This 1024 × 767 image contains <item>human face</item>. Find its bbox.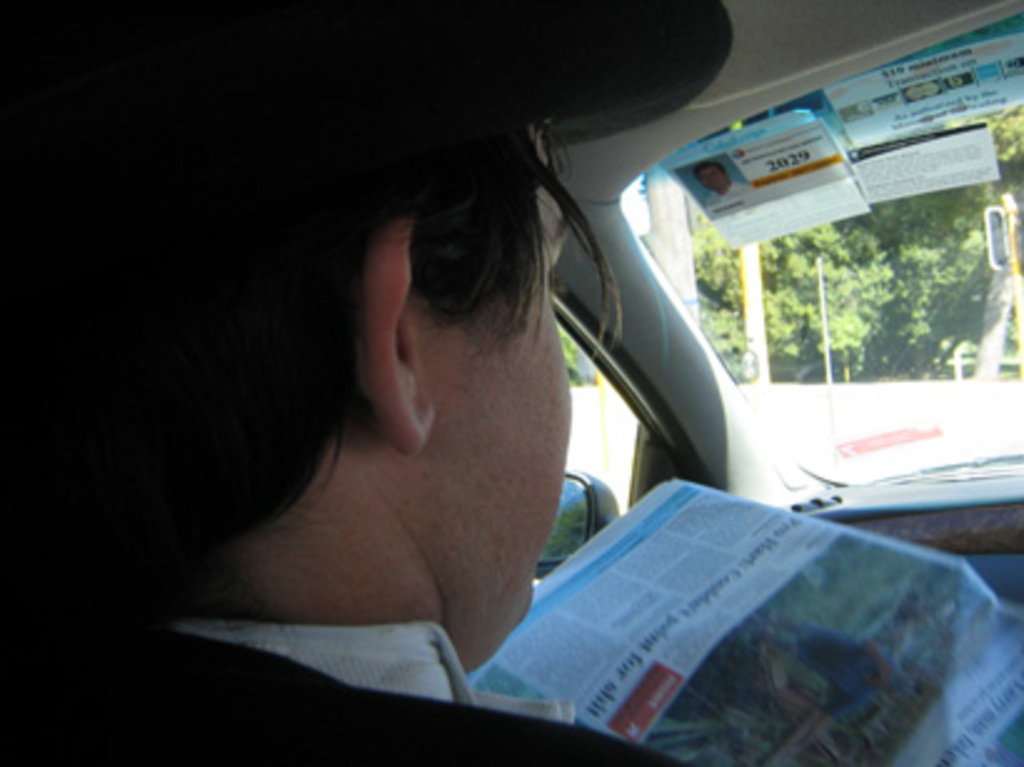
BBox(697, 165, 722, 190).
